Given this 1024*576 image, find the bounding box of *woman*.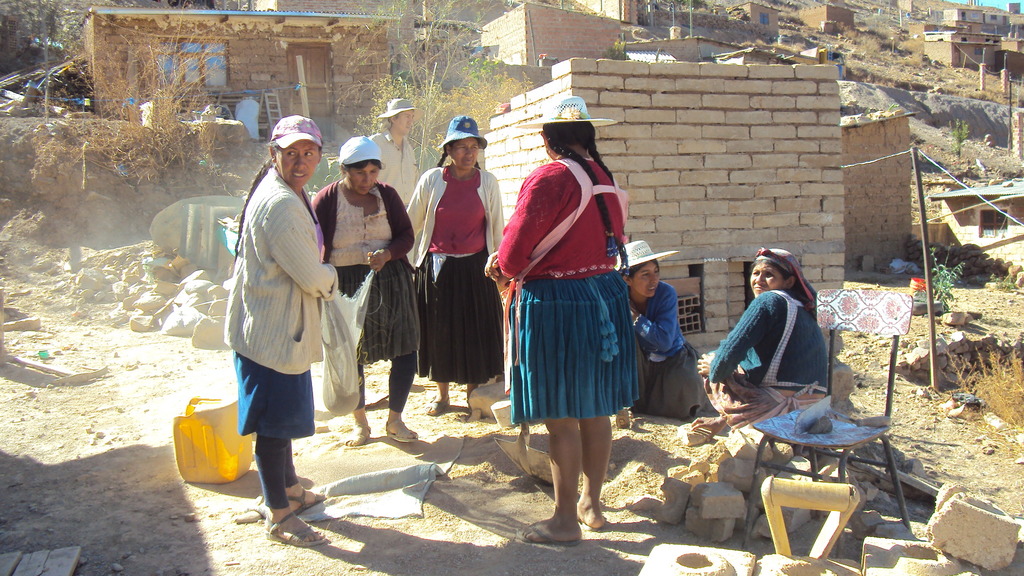
405 117 510 426.
